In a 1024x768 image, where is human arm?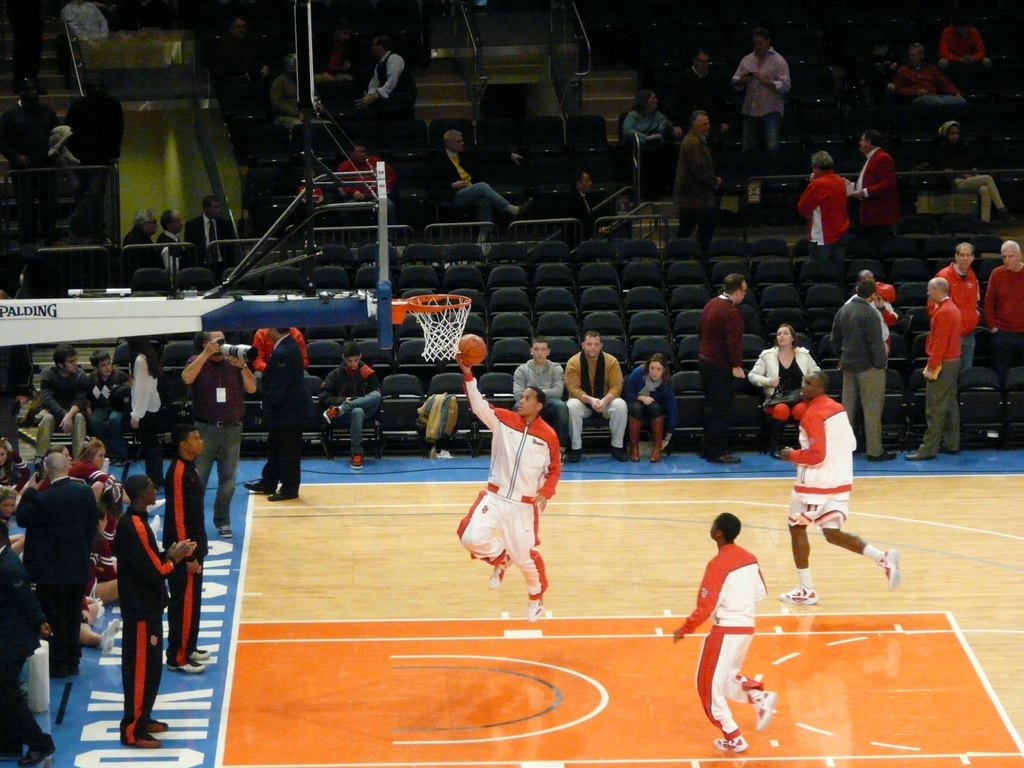
123 353 153 428.
